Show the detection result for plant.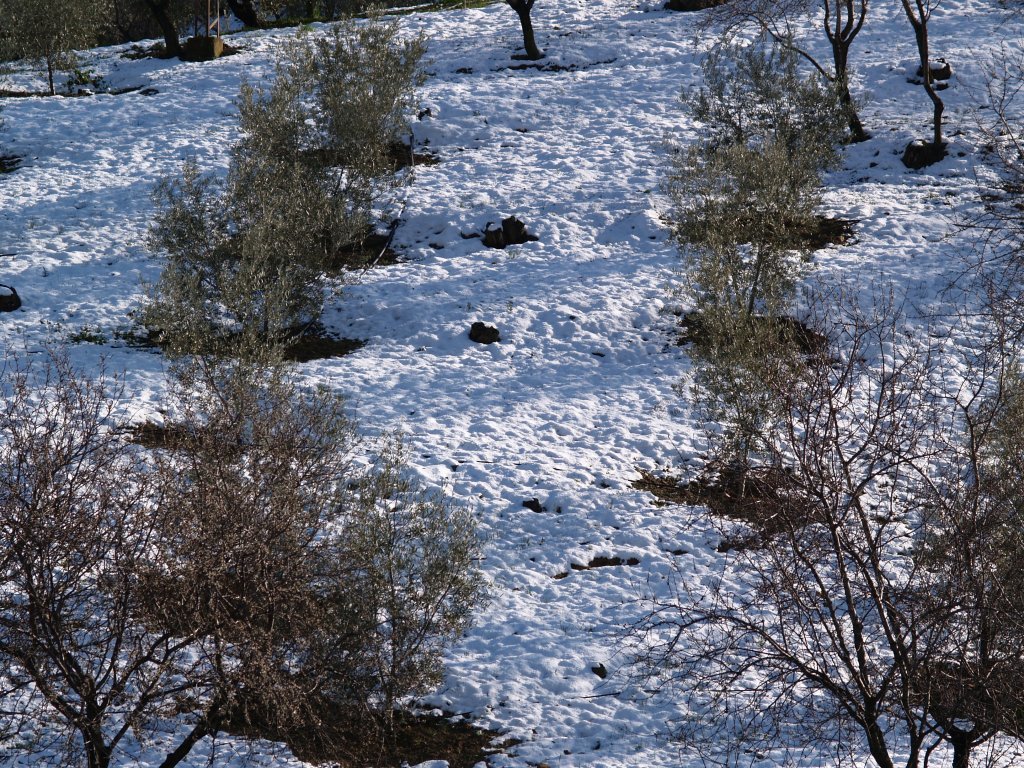
(left=688, top=0, right=874, bottom=140).
